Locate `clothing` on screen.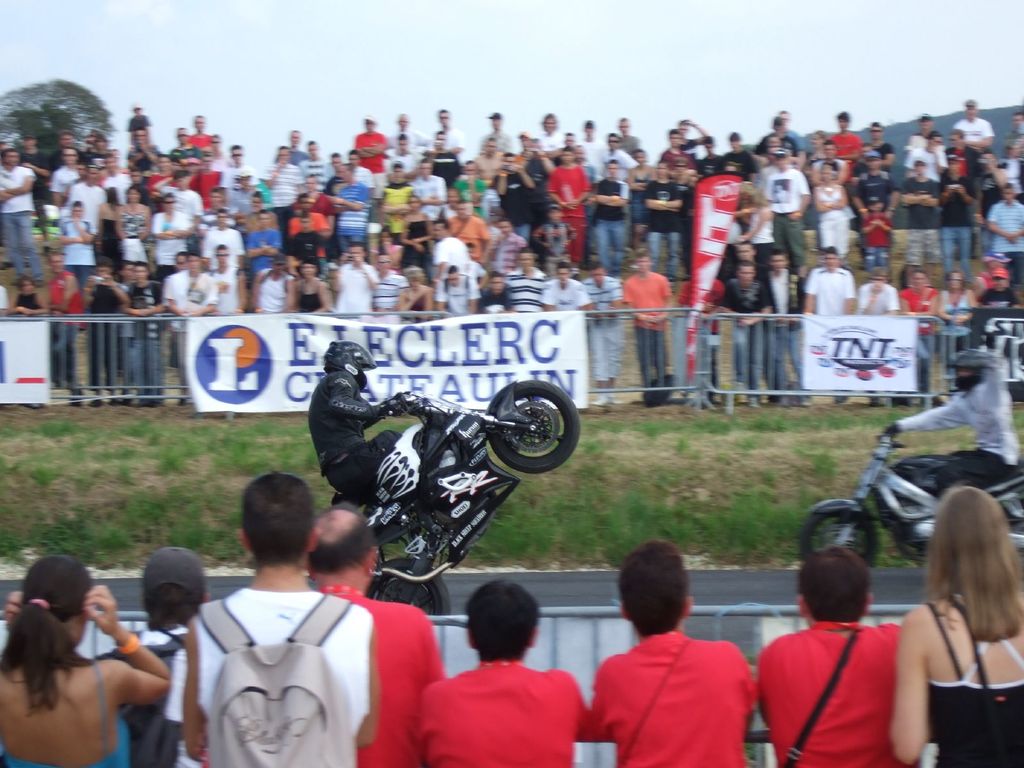
On screen at 124/630/181/767.
